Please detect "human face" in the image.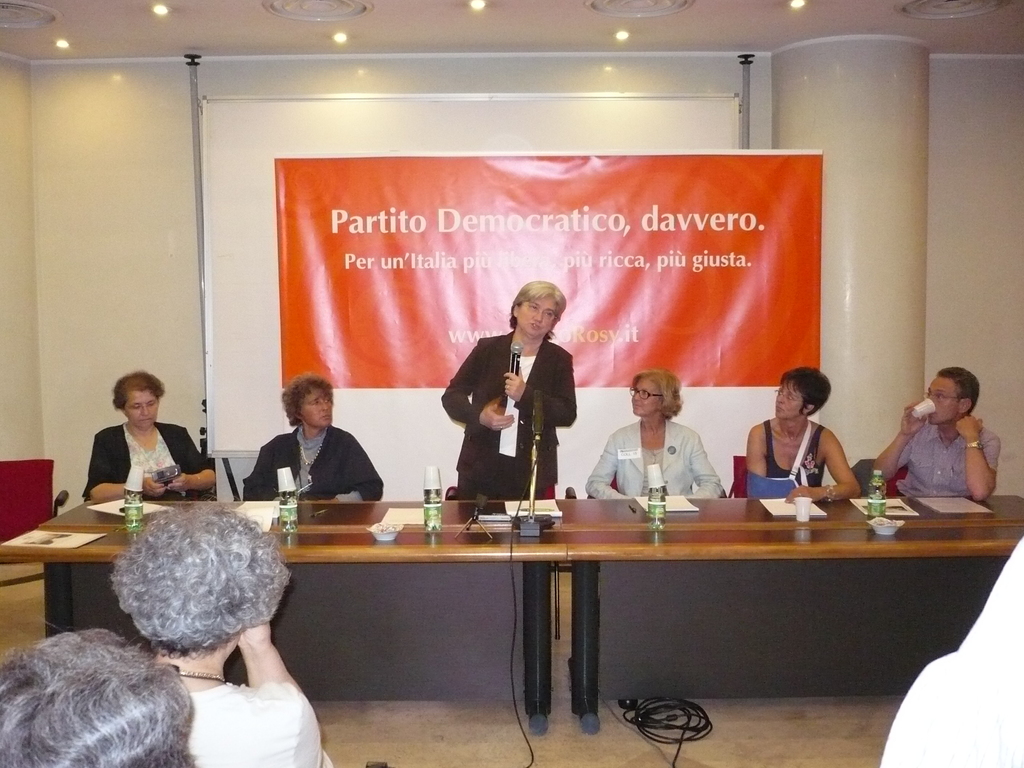
pyautogui.locateOnScreen(774, 380, 806, 415).
